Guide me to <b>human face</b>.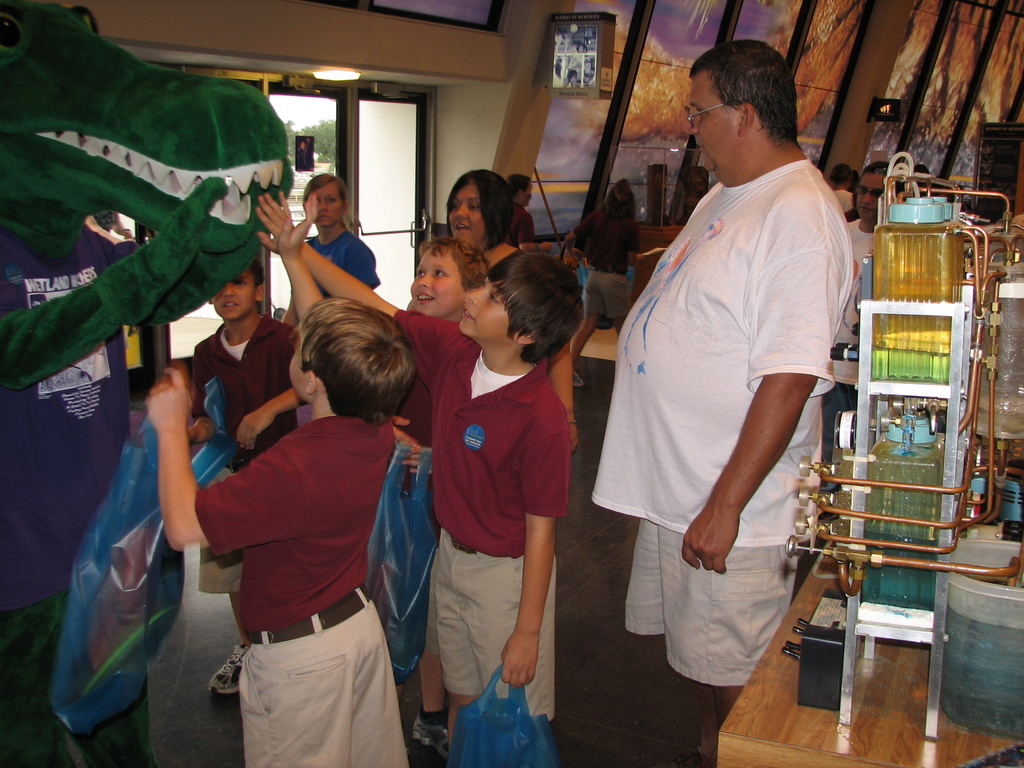
Guidance: [856, 172, 882, 219].
